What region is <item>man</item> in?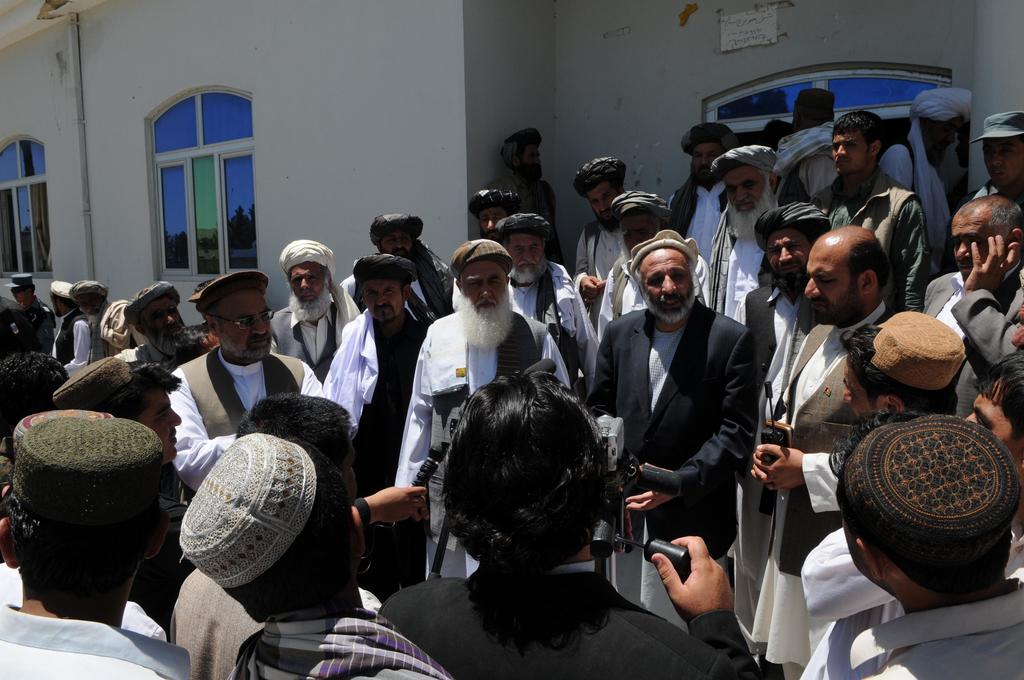
x1=342, y1=211, x2=456, y2=325.
